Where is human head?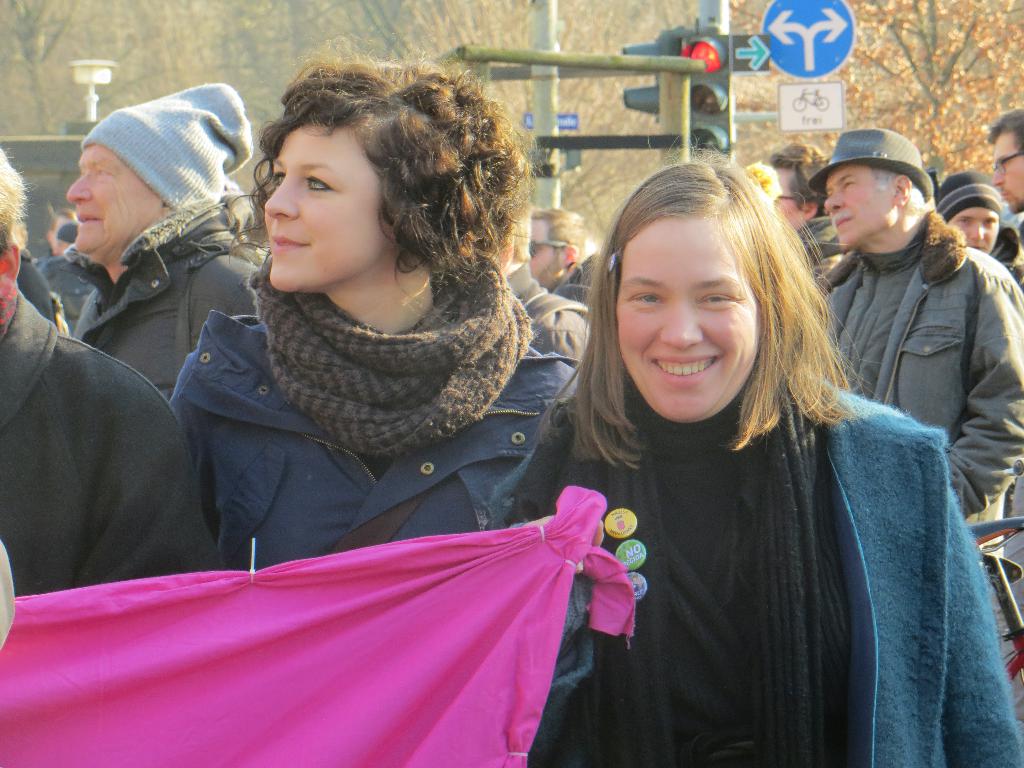
select_region(768, 140, 834, 237).
